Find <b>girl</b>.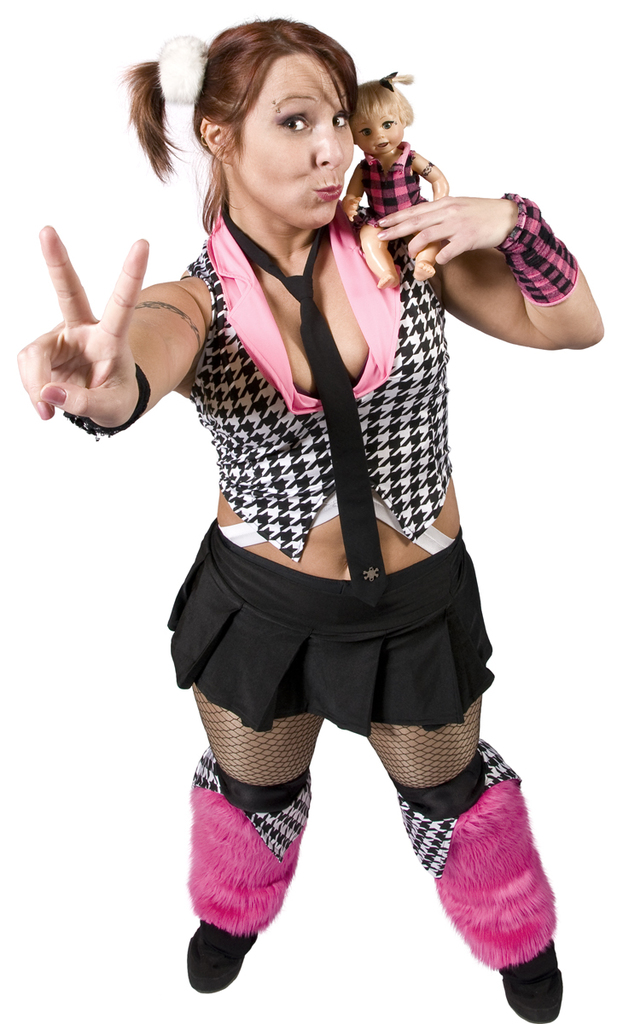
x1=351 y1=74 x2=450 y2=288.
